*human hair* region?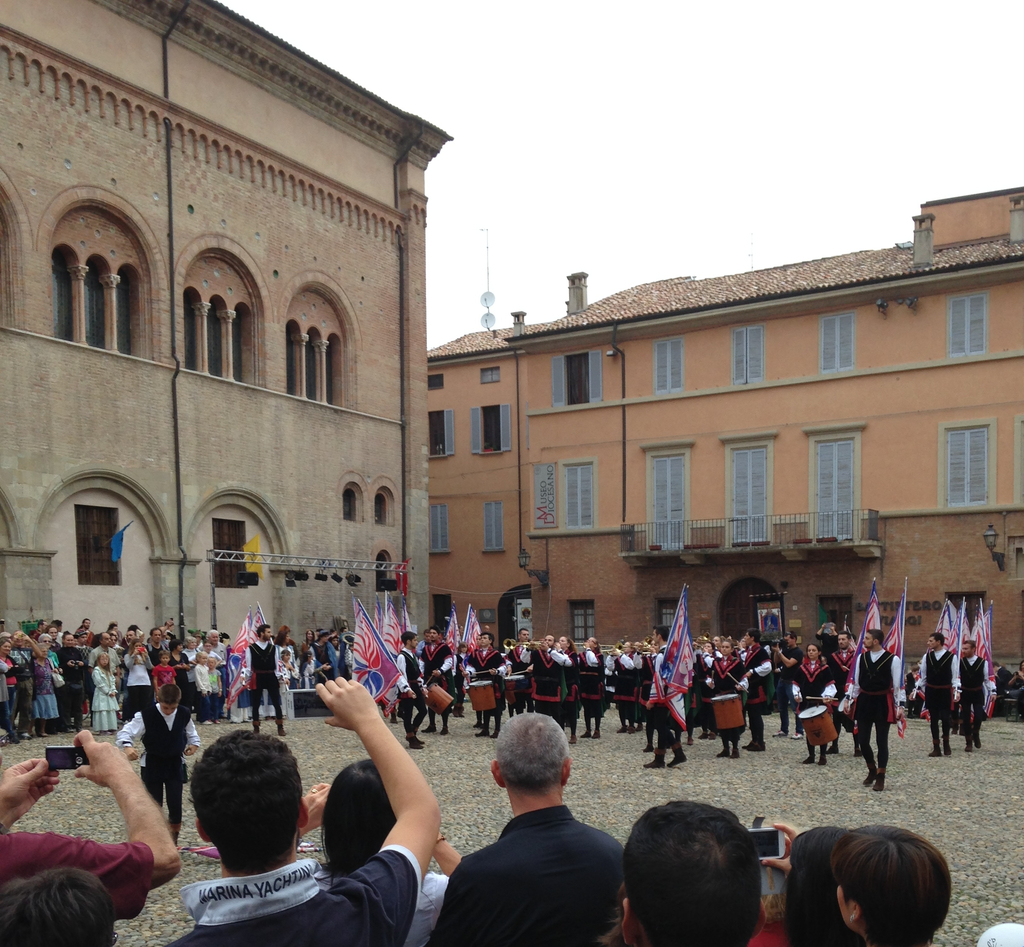
<region>806, 643, 824, 661</region>
